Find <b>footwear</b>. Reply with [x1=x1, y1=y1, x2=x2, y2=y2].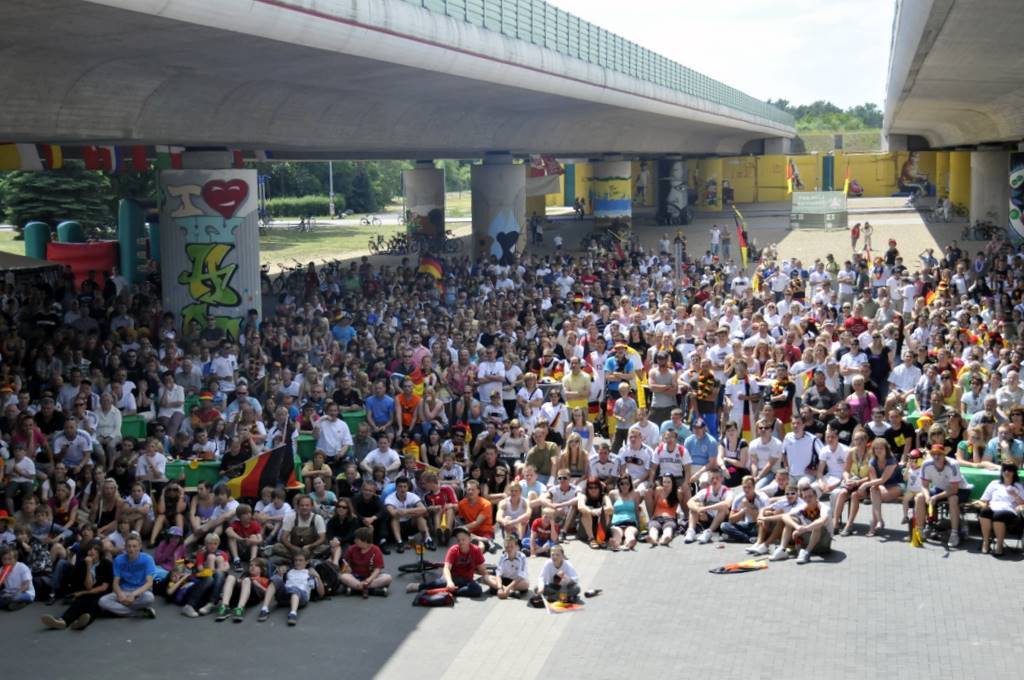
[x1=560, y1=530, x2=566, y2=541].
